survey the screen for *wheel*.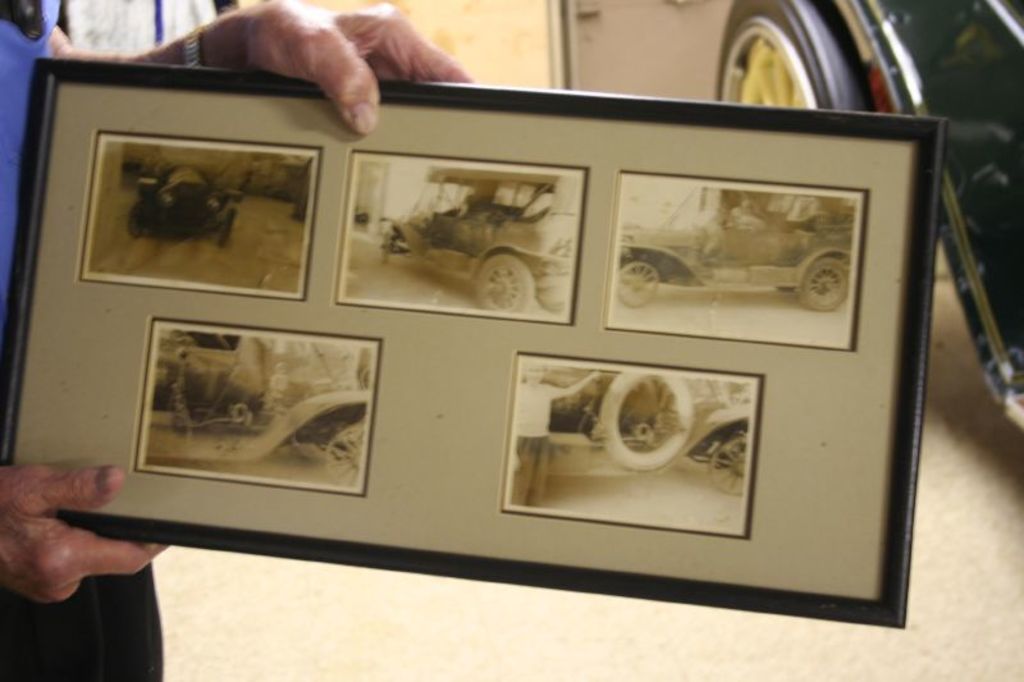
Survey found: Rect(538, 283, 570, 315).
